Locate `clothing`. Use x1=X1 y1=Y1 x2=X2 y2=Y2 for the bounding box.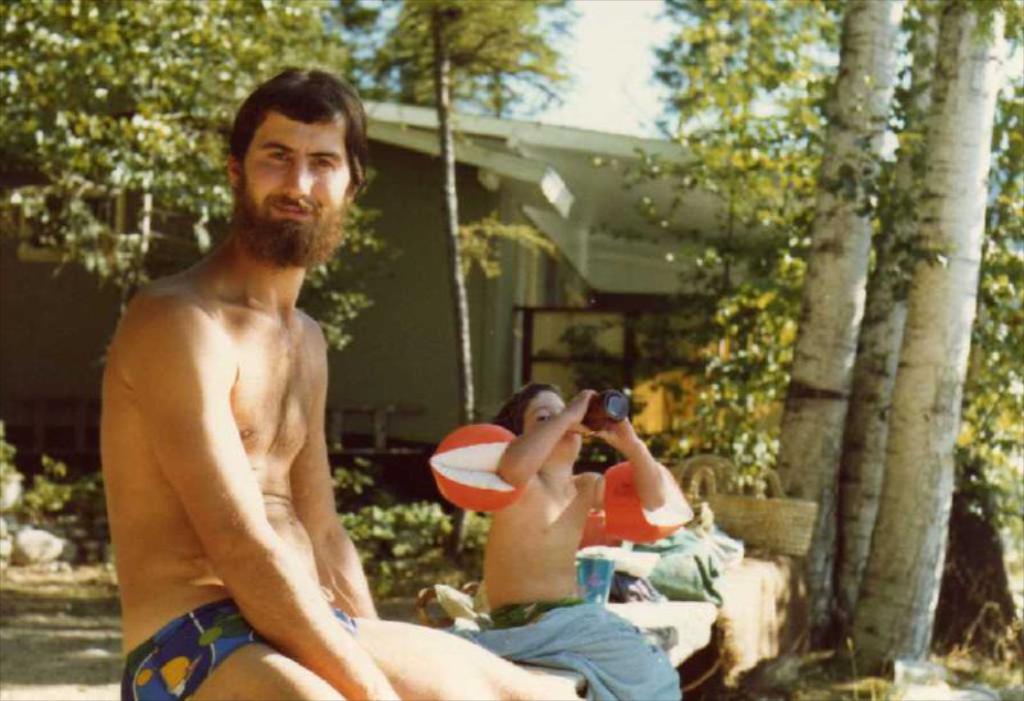
x1=454 y1=594 x2=698 y2=700.
